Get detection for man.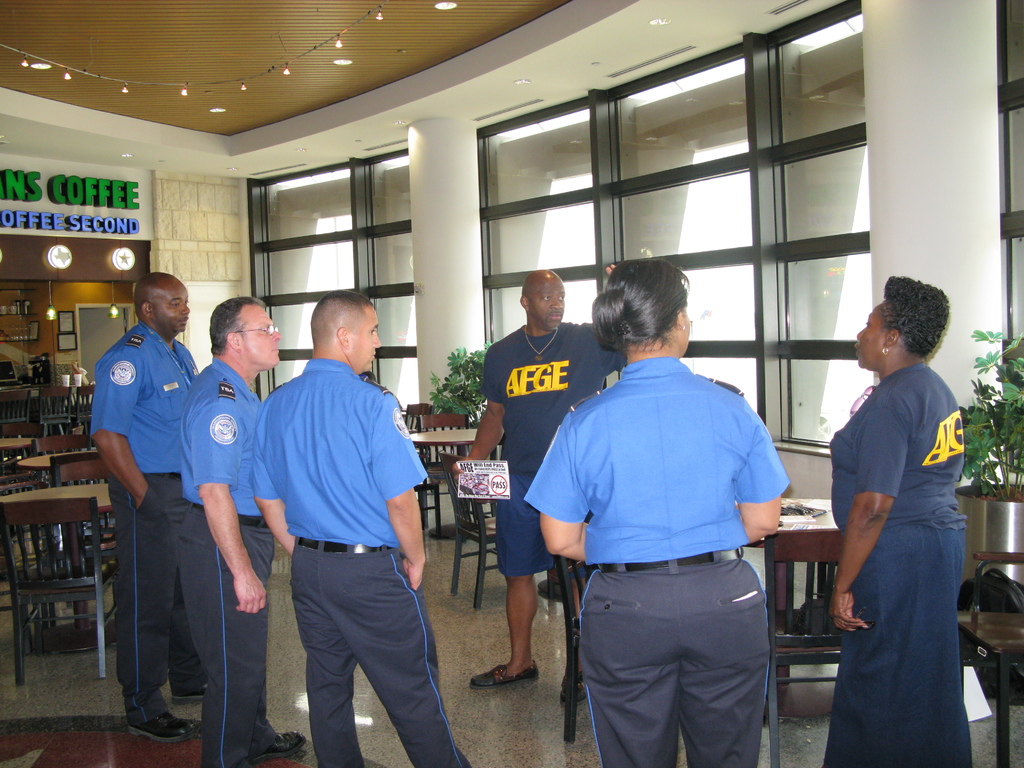
Detection: left=253, top=298, right=475, bottom=767.
